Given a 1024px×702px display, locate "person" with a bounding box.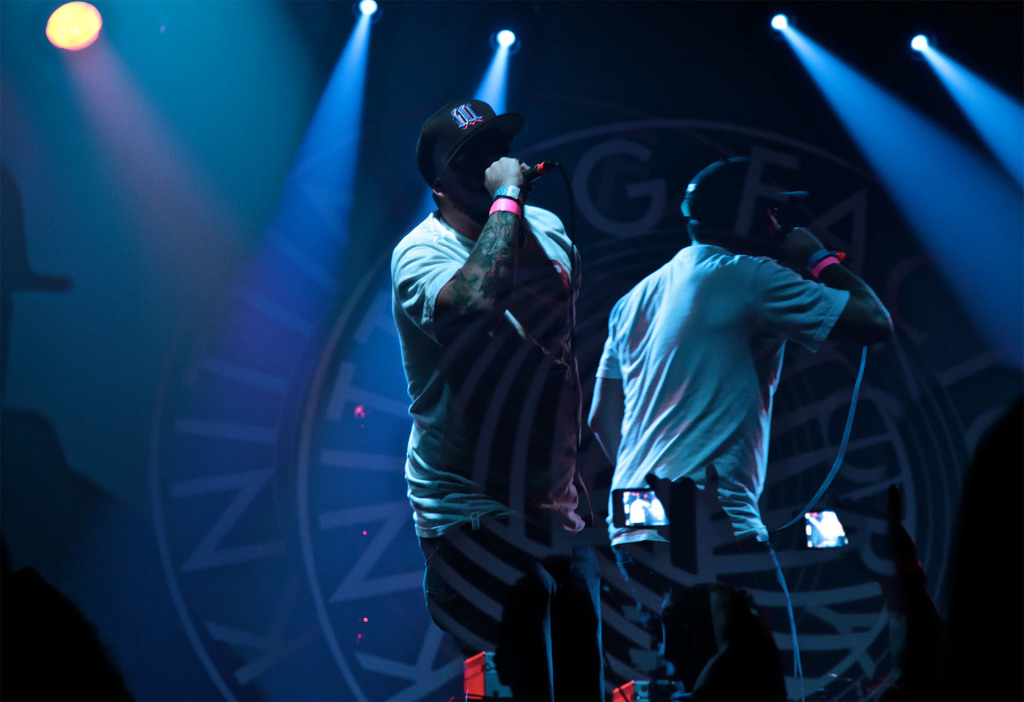
Located: 389,95,603,701.
